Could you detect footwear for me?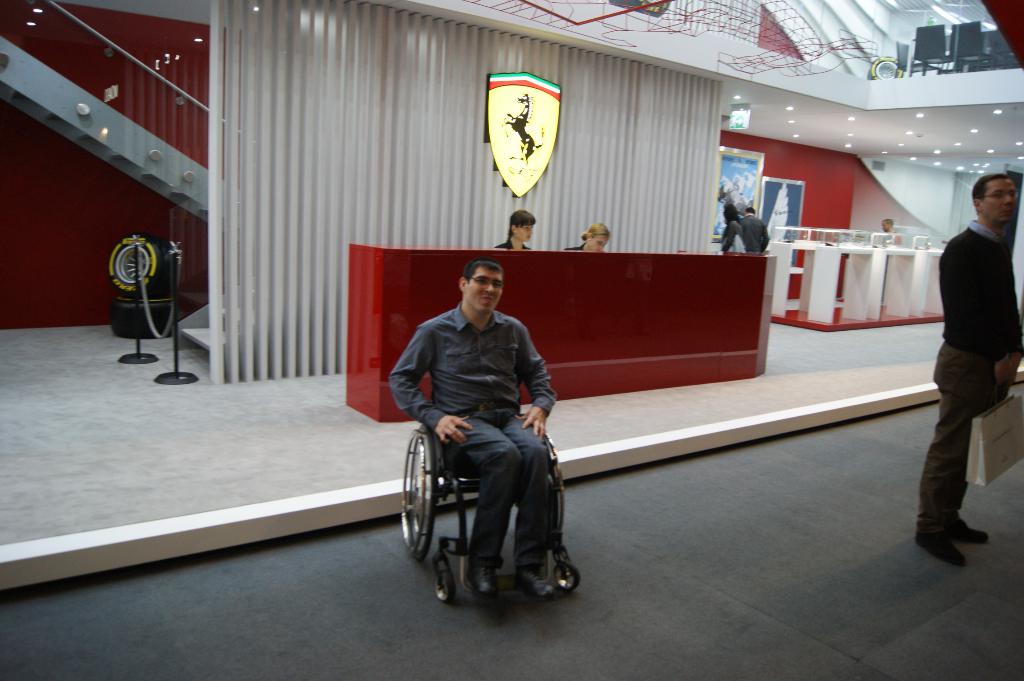
Detection result: <box>916,536,966,568</box>.
